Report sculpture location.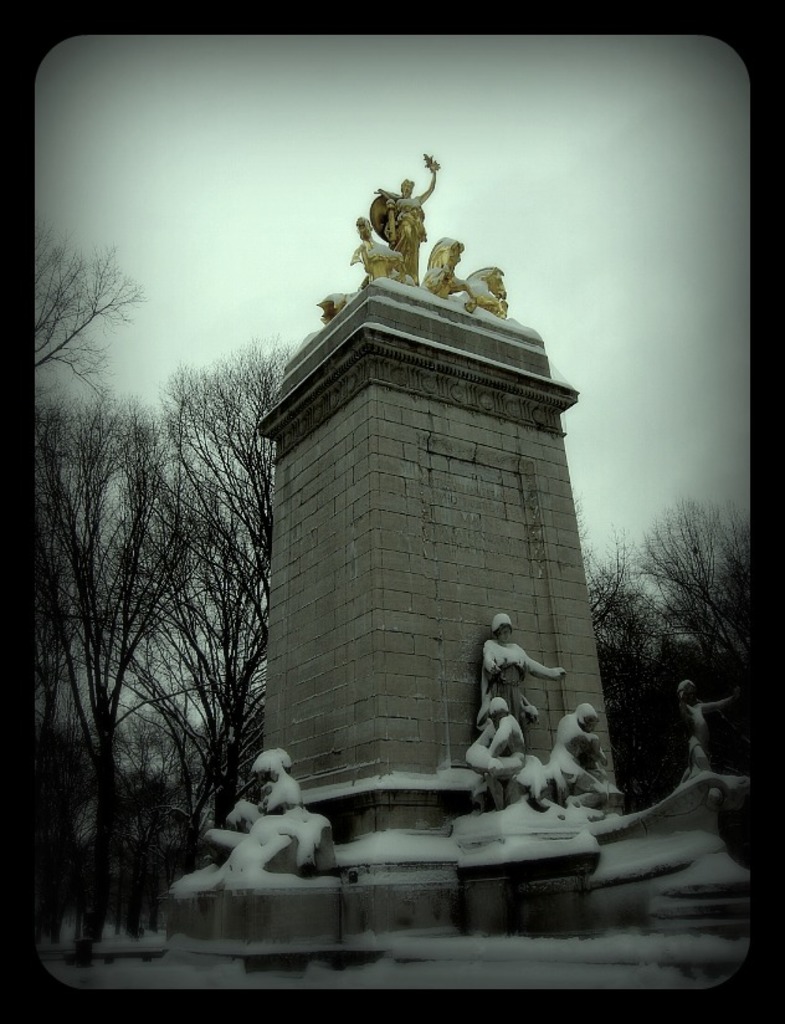
Report: locate(199, 746, 349, 872).
